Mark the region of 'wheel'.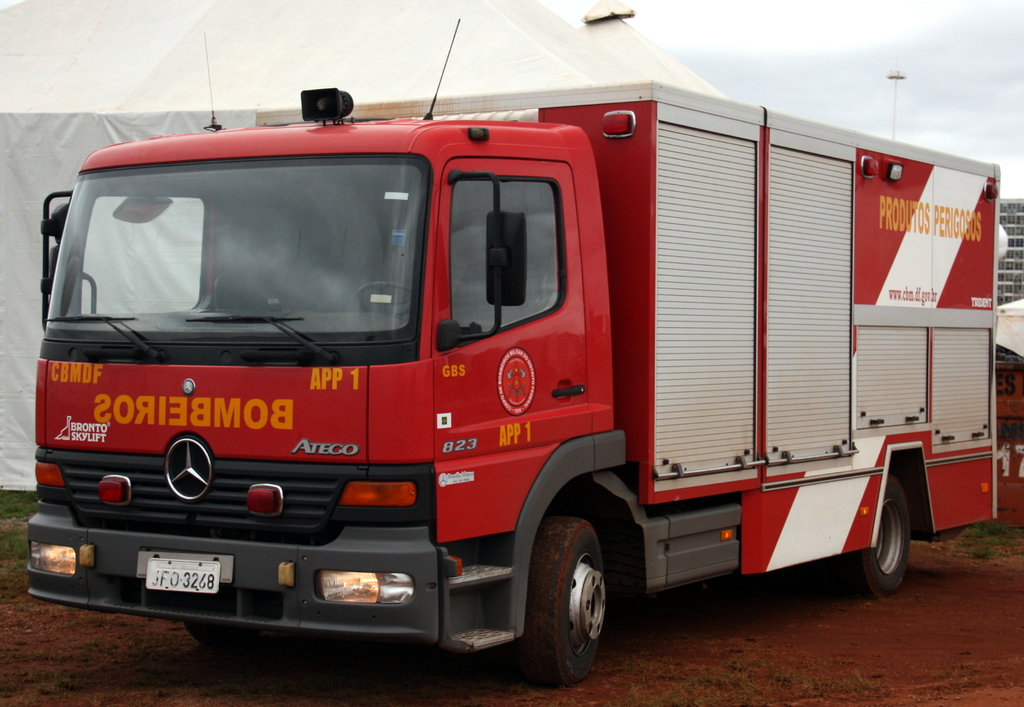
Region: x1=833 y1=474 x2=914 y2=606.
